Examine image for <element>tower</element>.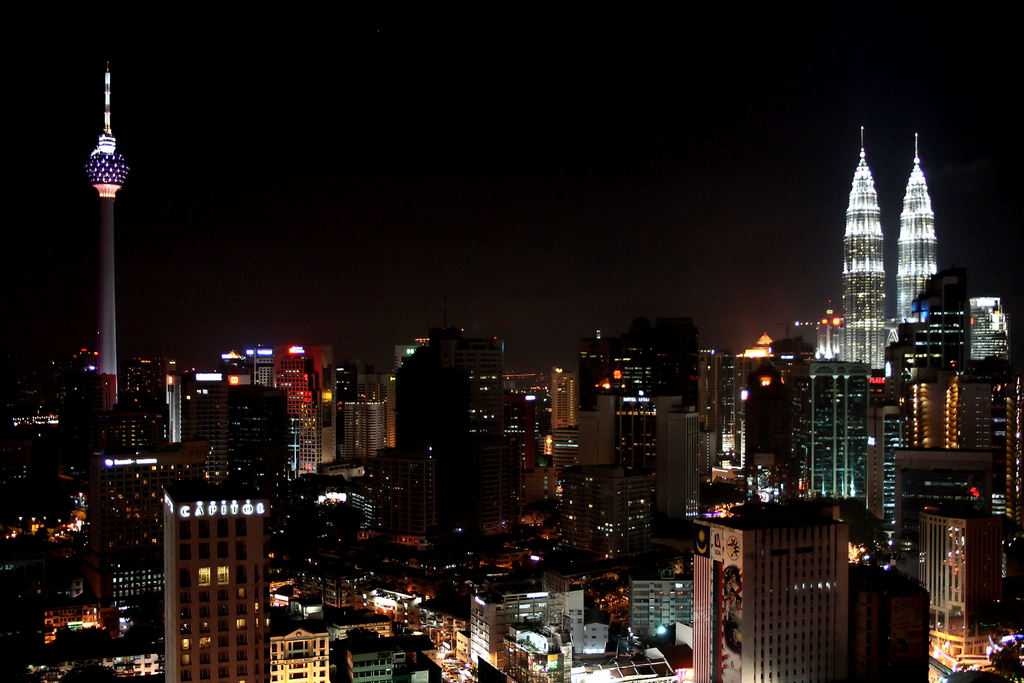
Examination result: Rect(696, 346, 738, 473).
